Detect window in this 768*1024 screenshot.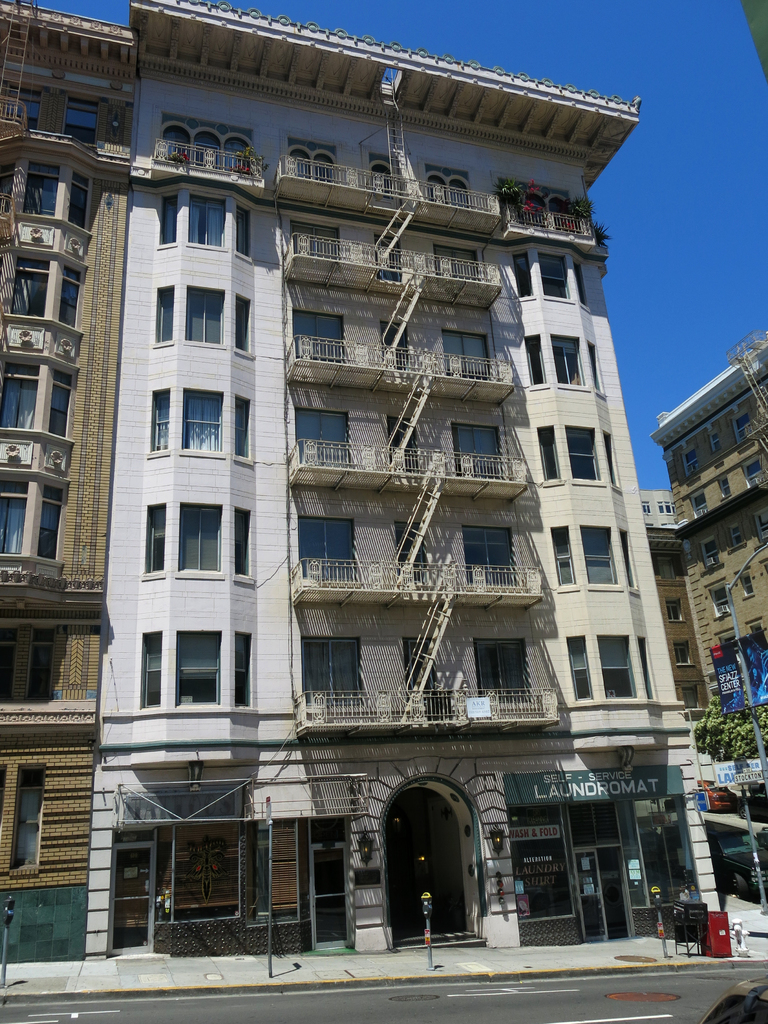
Detection: pyautogui.locateOnScreen(177, 631, 220, 706).
